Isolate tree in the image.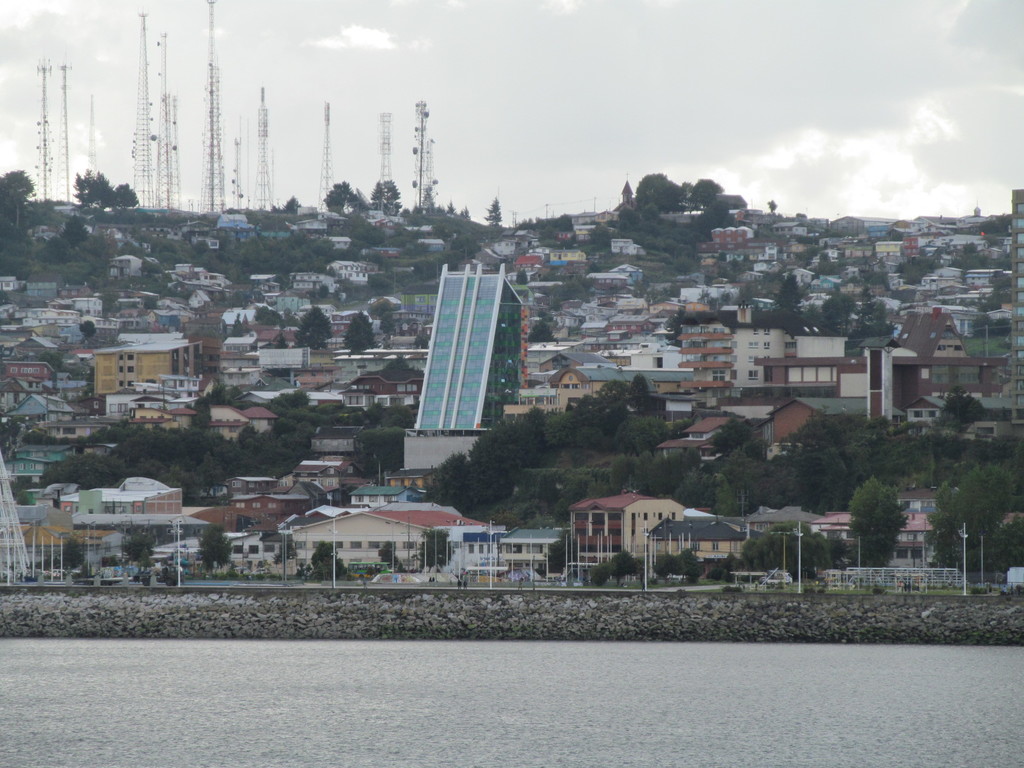
Isolated region: detection(1, 175, 34, 222).
